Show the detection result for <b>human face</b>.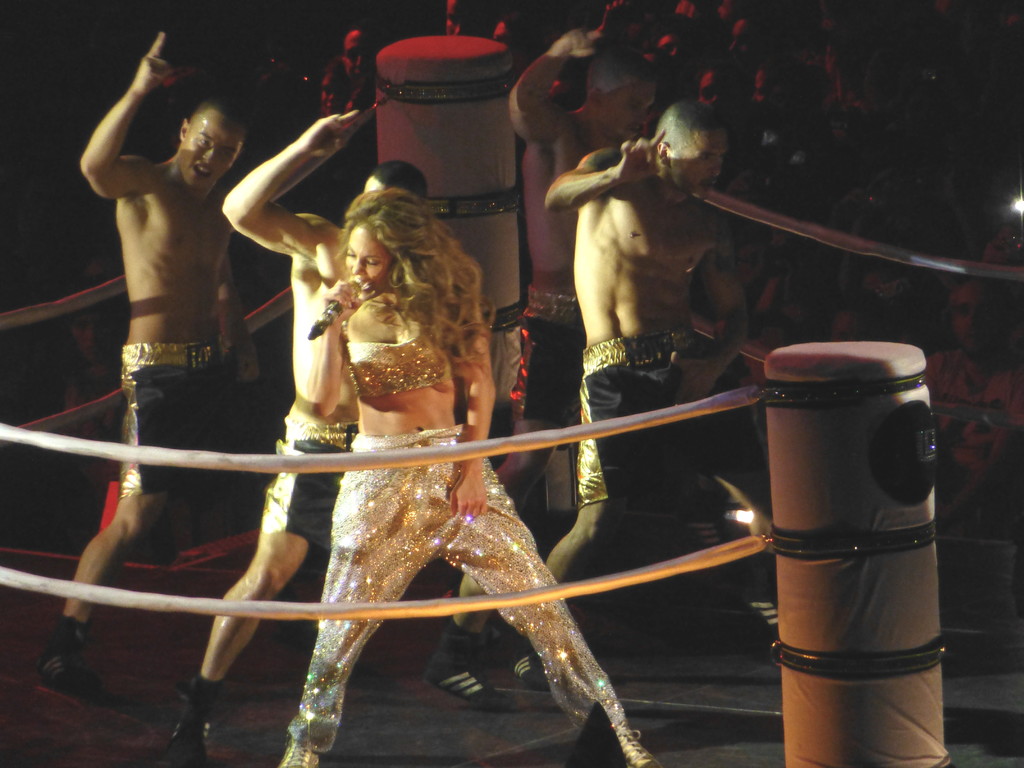
(344,225,388,301).
